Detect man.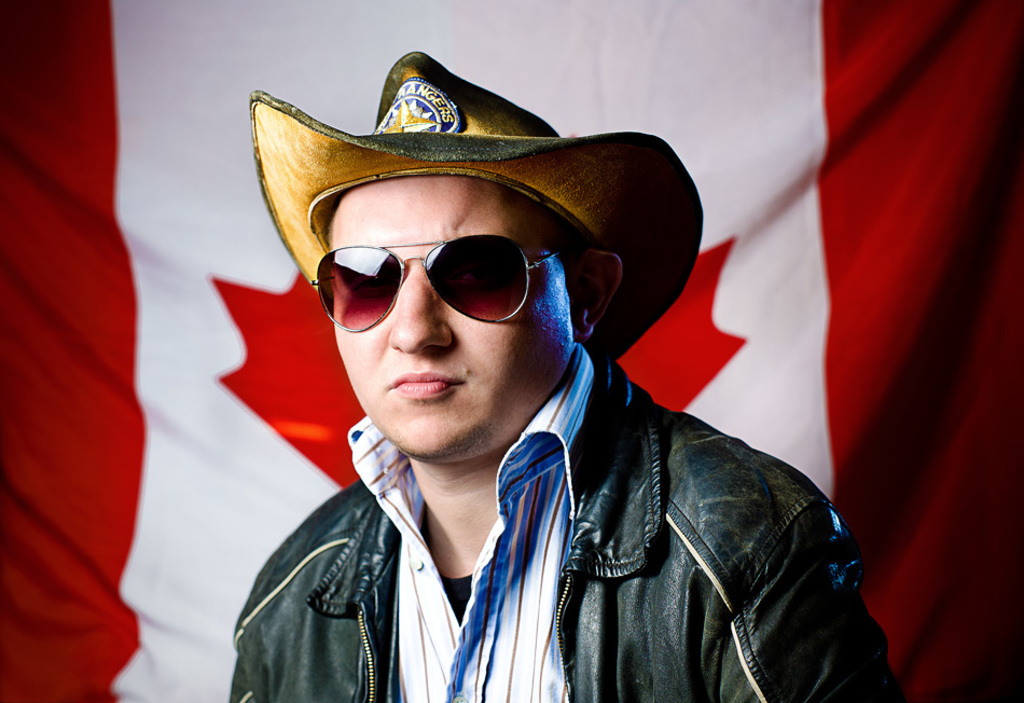
Detected at bbox=[150, 36, 899, 702].
